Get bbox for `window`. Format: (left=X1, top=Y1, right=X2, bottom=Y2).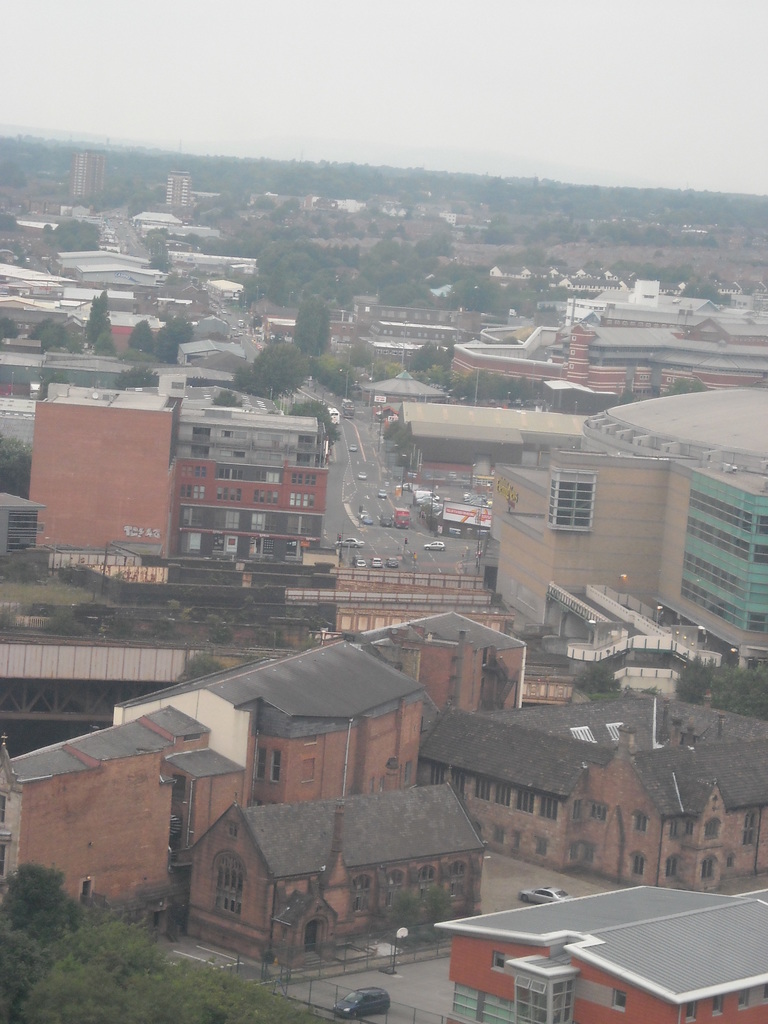
(left=255, top=746, right=266, bottom=781).
